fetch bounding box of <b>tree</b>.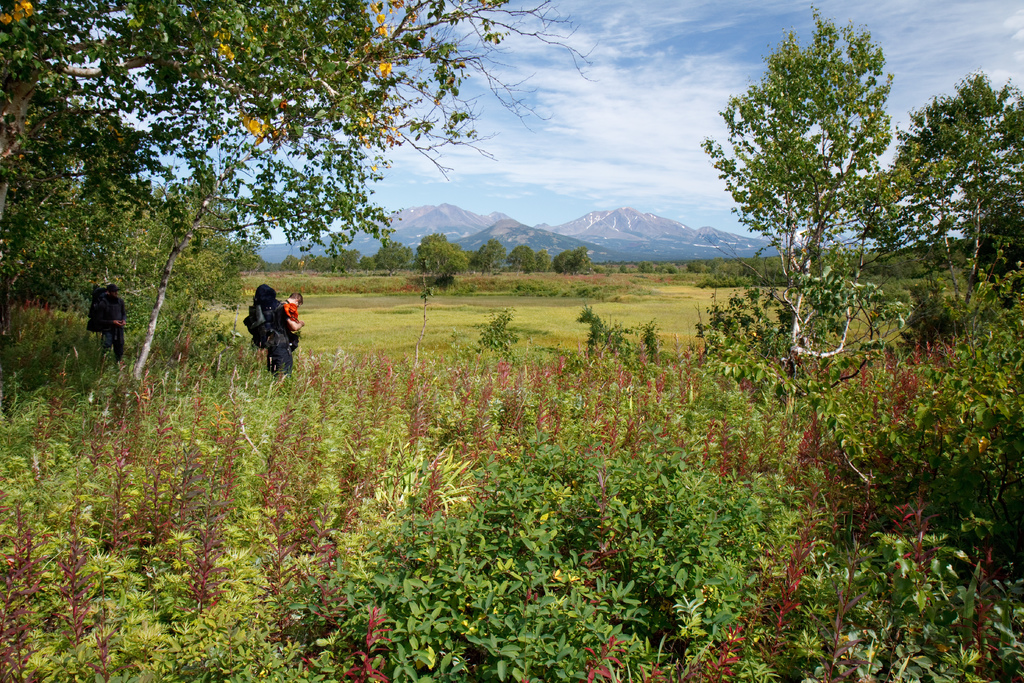
Bbox: rect(426, 241, 461, 276).
